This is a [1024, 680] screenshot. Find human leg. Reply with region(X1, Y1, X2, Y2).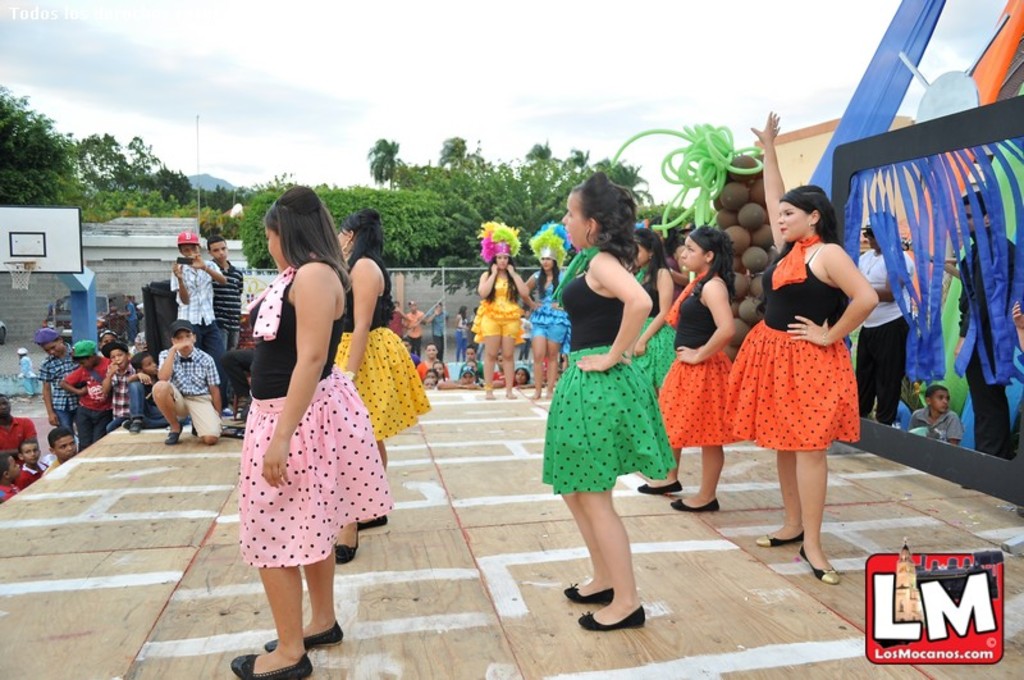
region(561, 488, 643, 636).
